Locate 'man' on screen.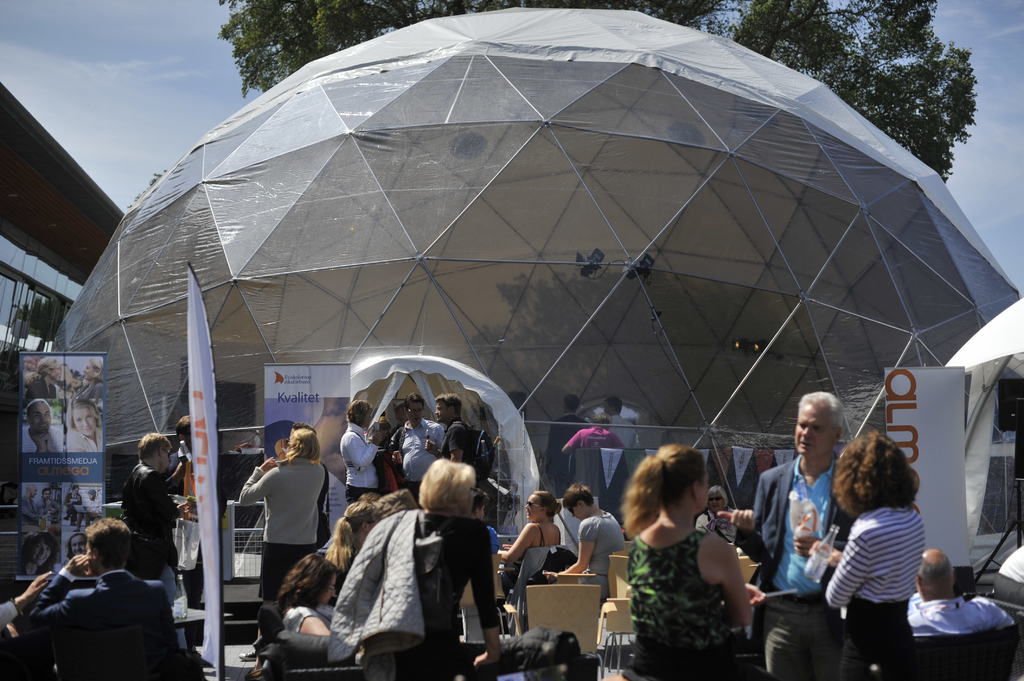
On screen at (120,433,179,550).
